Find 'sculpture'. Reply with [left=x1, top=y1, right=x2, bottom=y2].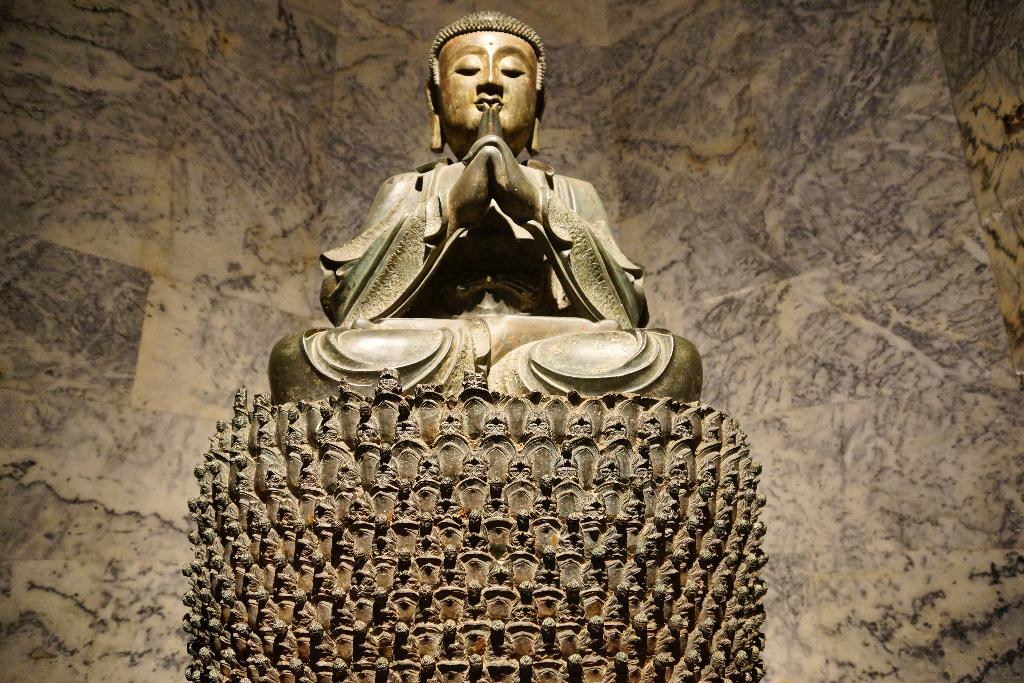
[left=376, top=447, right=399, bottom=483].
